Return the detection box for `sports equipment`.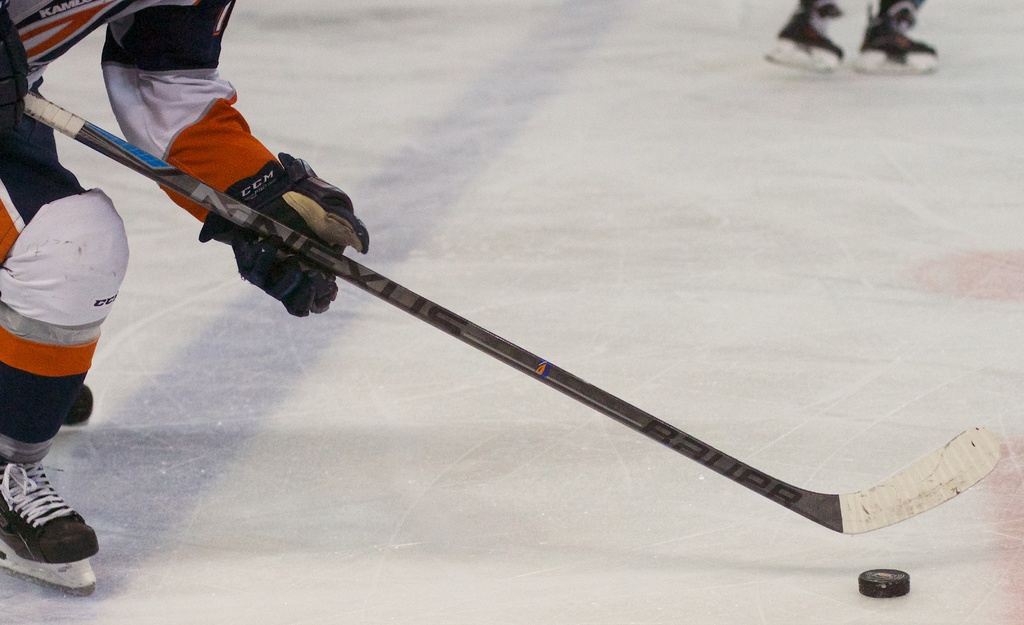
box=[200, 148, 371, 313].
